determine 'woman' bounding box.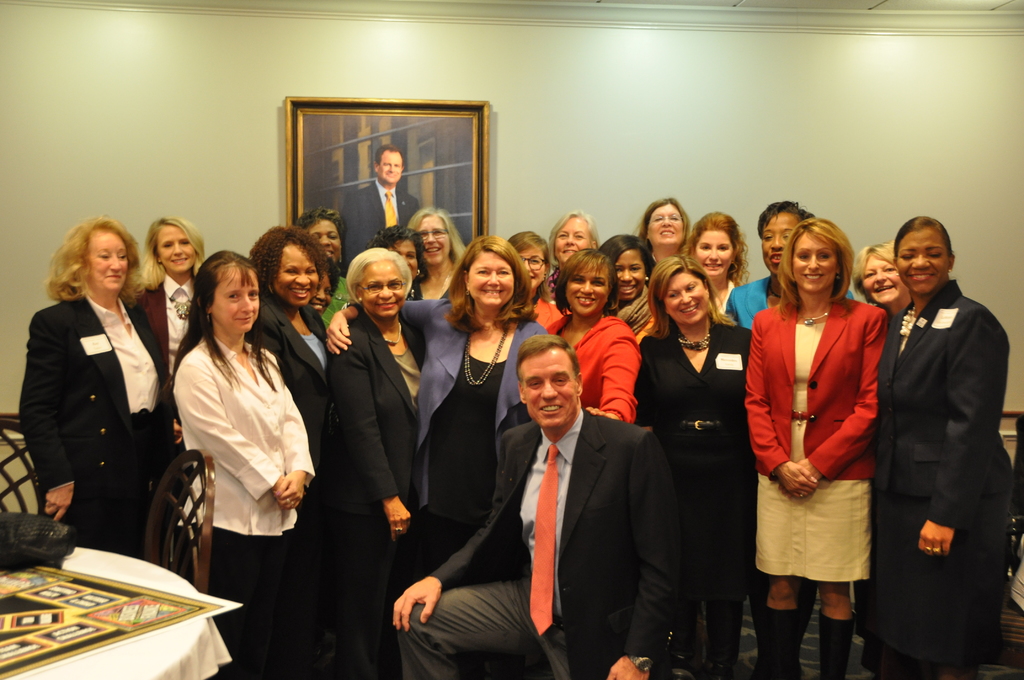
Determined: <bbox>873, 214, 1014, 679</bbox>.
